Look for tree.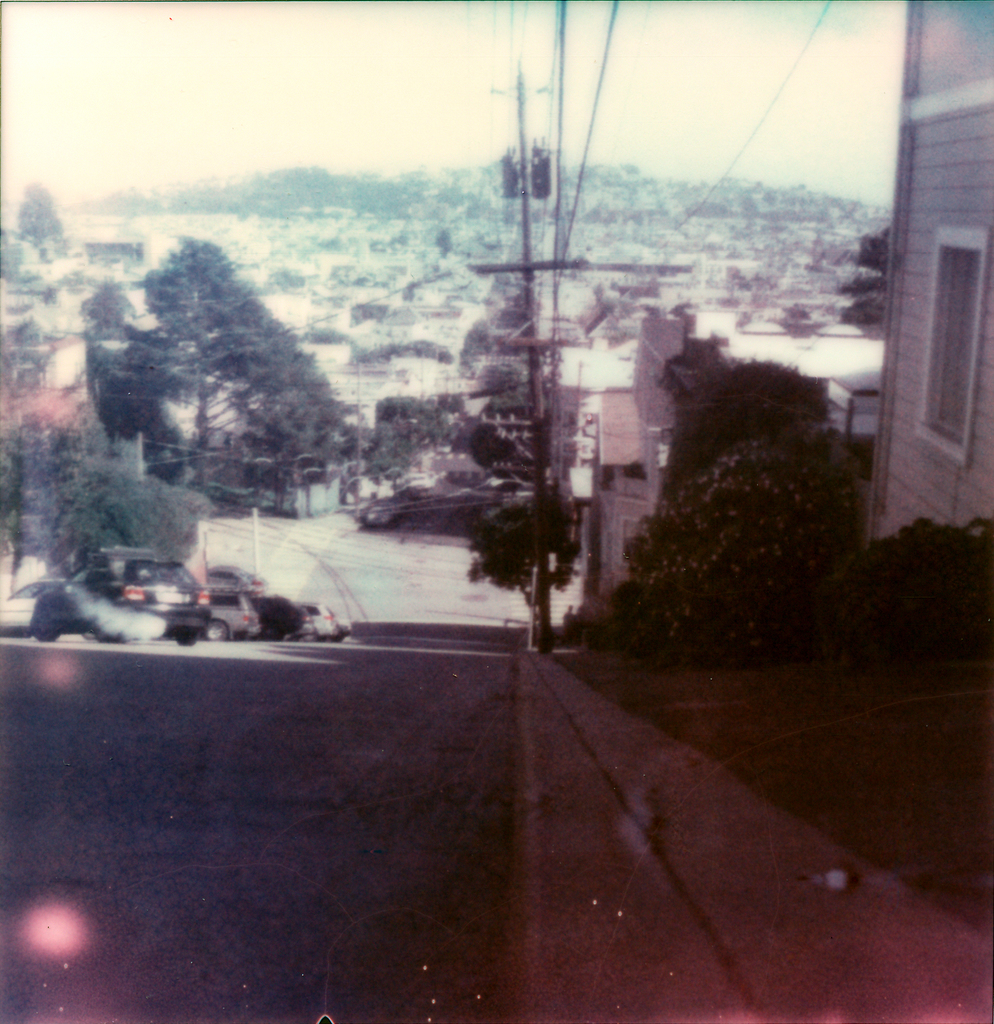
Found: x1=83, y1=235, x2=346, y2=504.
